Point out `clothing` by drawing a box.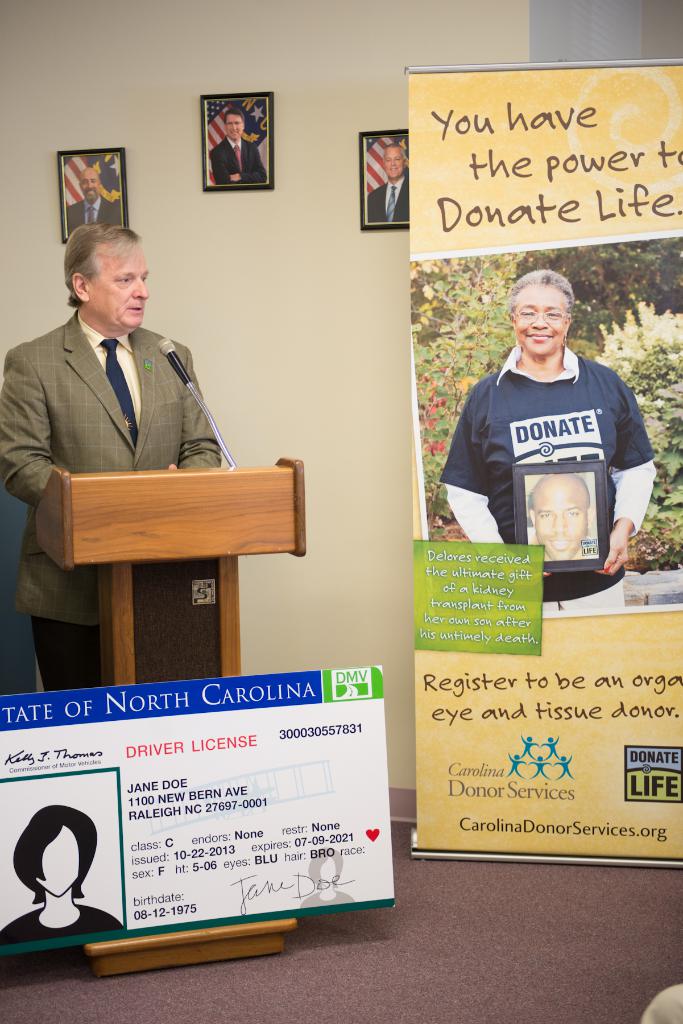
0:906:128:939.
